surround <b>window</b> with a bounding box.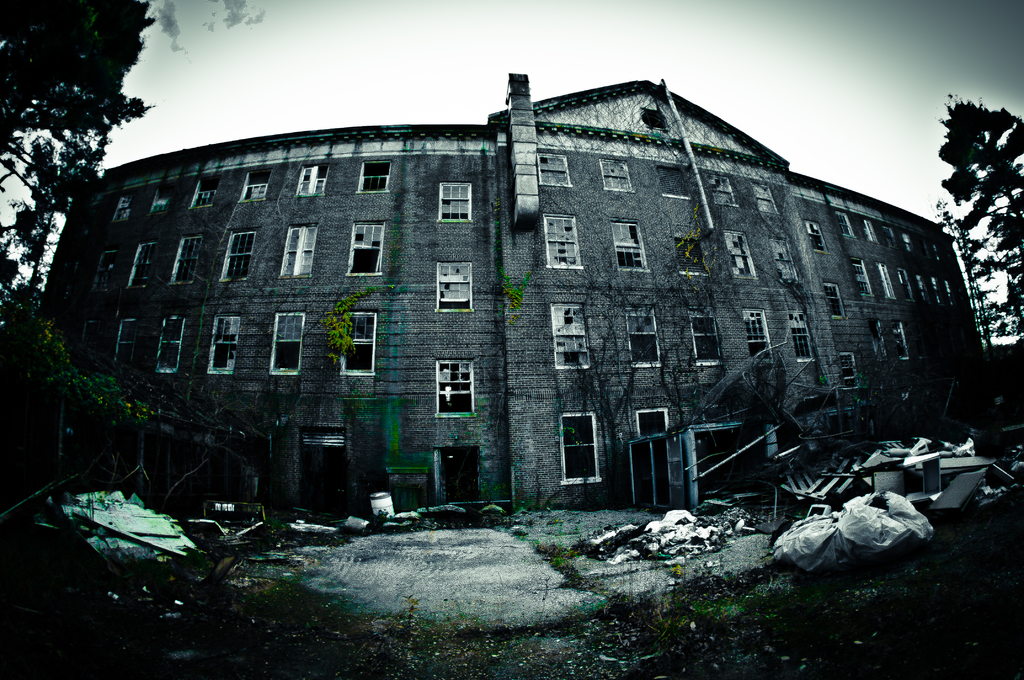
box(111, 318, 138, 366).
